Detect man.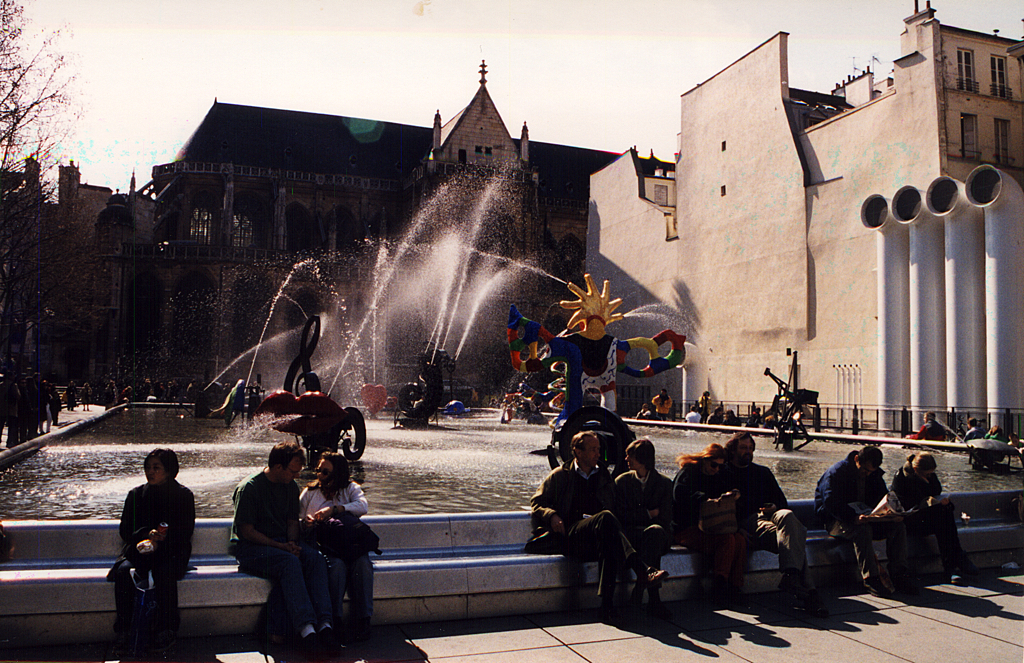
Detected at <region>532, 430, 673, 616</region>.
